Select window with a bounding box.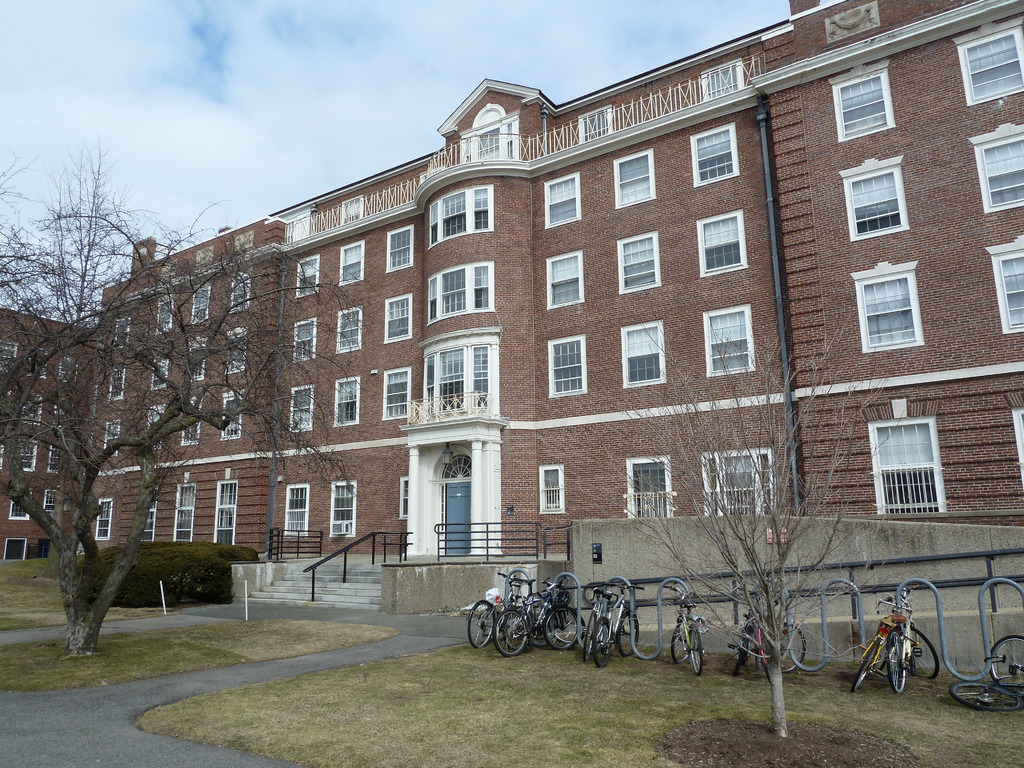
Rect(59, 357, 76, 383).
